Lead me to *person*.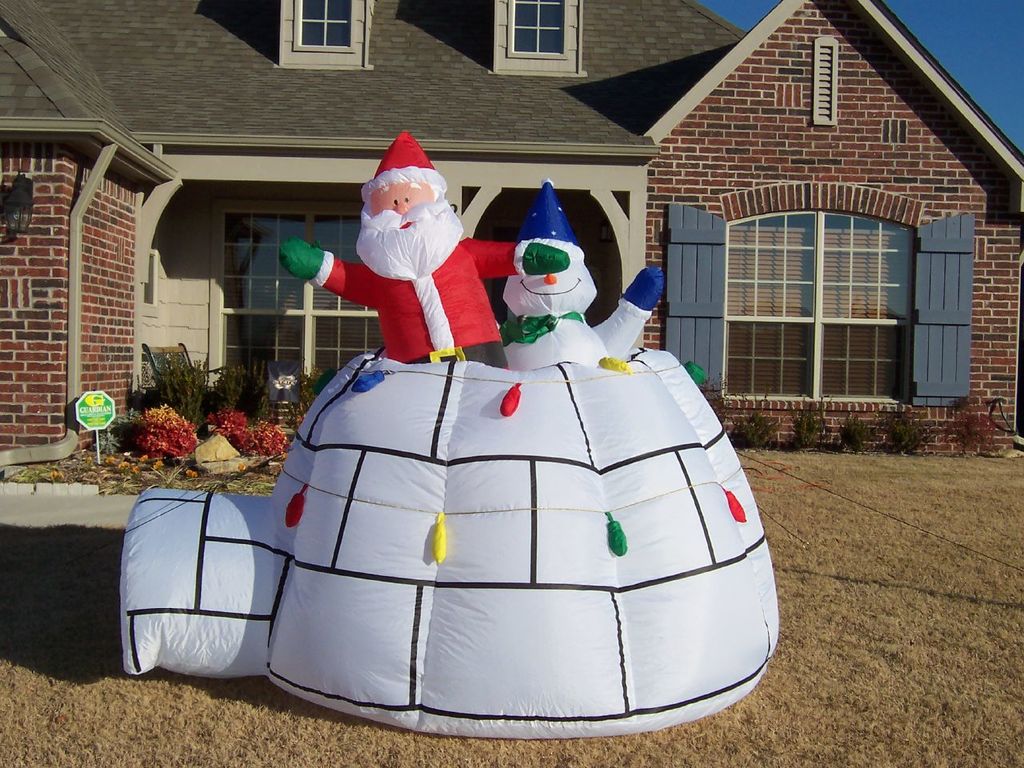
Lead to region(315, 124, 508, 410).
